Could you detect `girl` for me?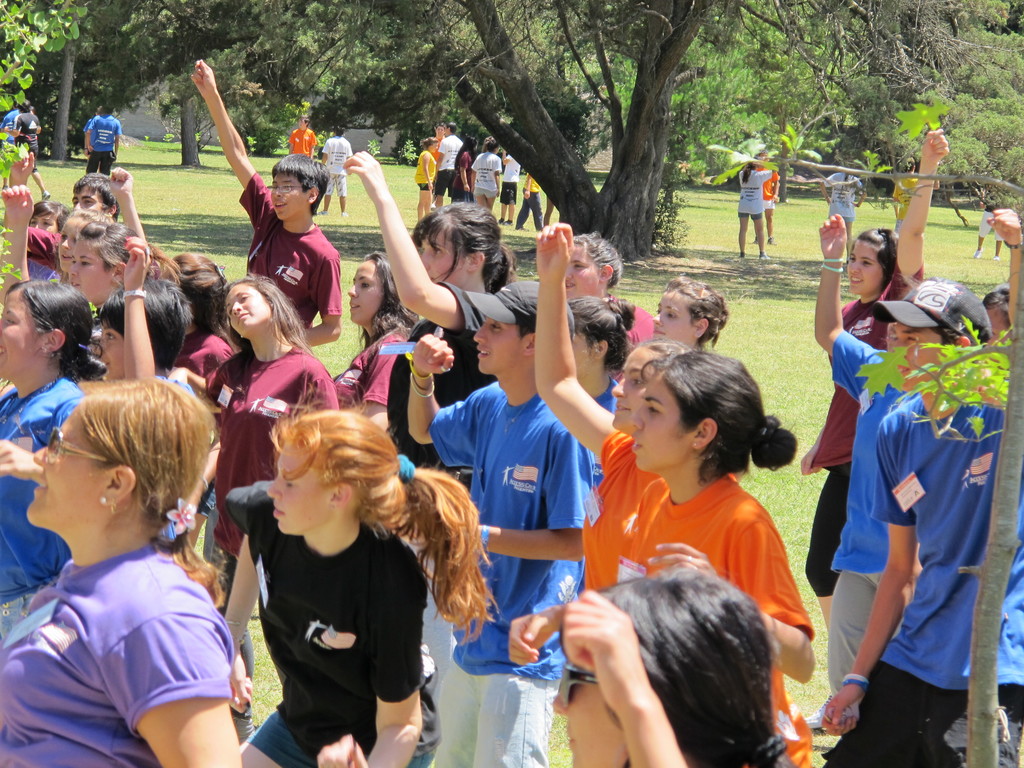
Detection result: l=799, t=131, r=952, b=630.
